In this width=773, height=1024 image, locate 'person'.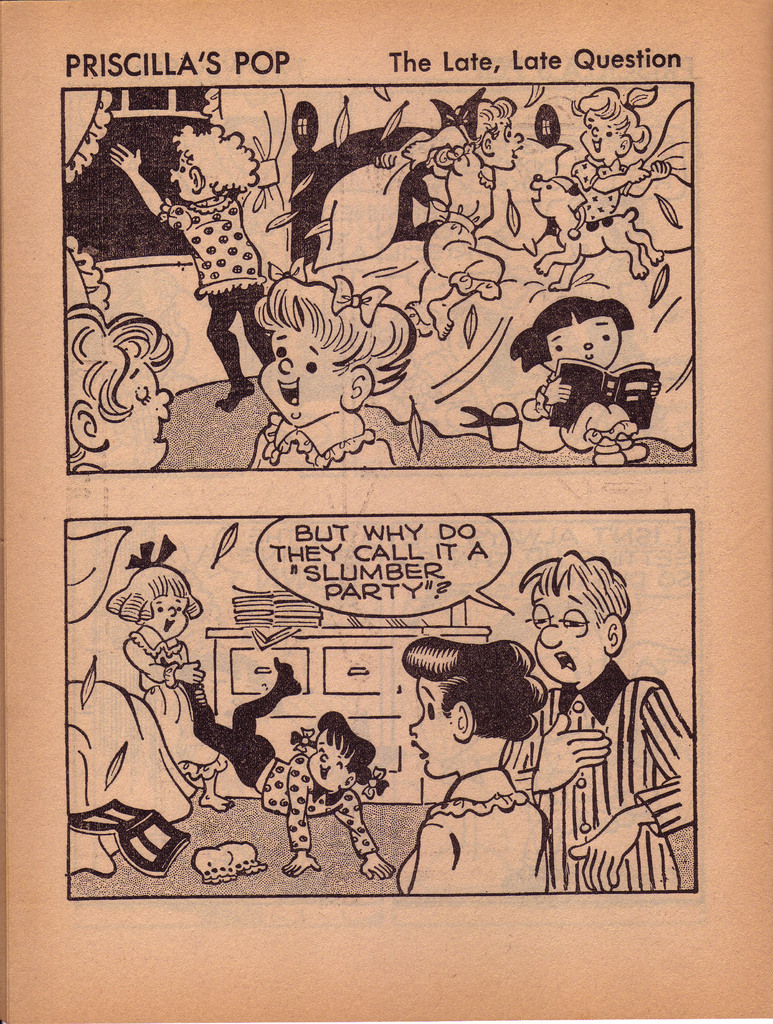
Bounding box: left=503, top=527, right=681, bottom=900.
